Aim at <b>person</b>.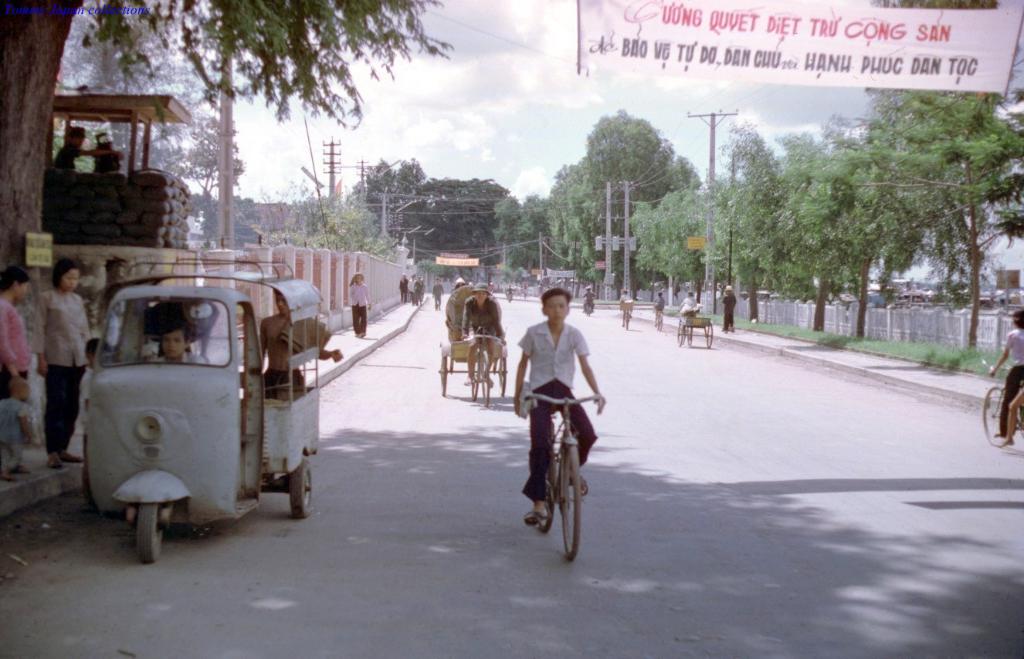
Aimed at x1=650 y1=291 x2=665 y2=326.
